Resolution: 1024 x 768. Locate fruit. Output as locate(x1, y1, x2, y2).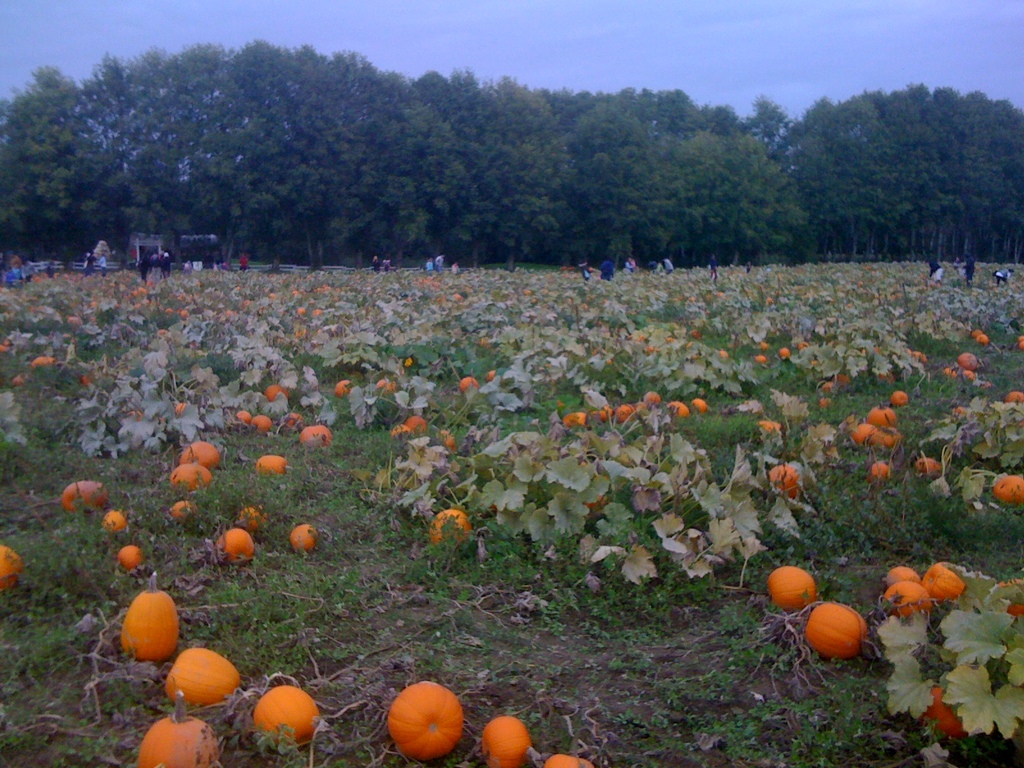
locate(964, 369, 980, 381).
